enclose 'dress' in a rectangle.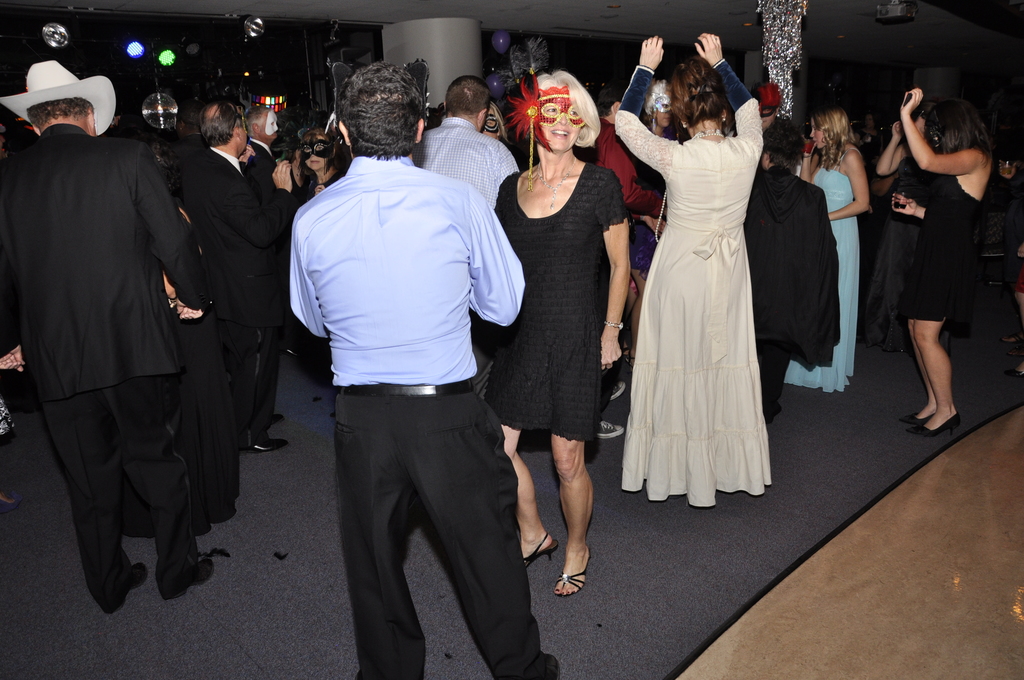
481:163:625:444.
